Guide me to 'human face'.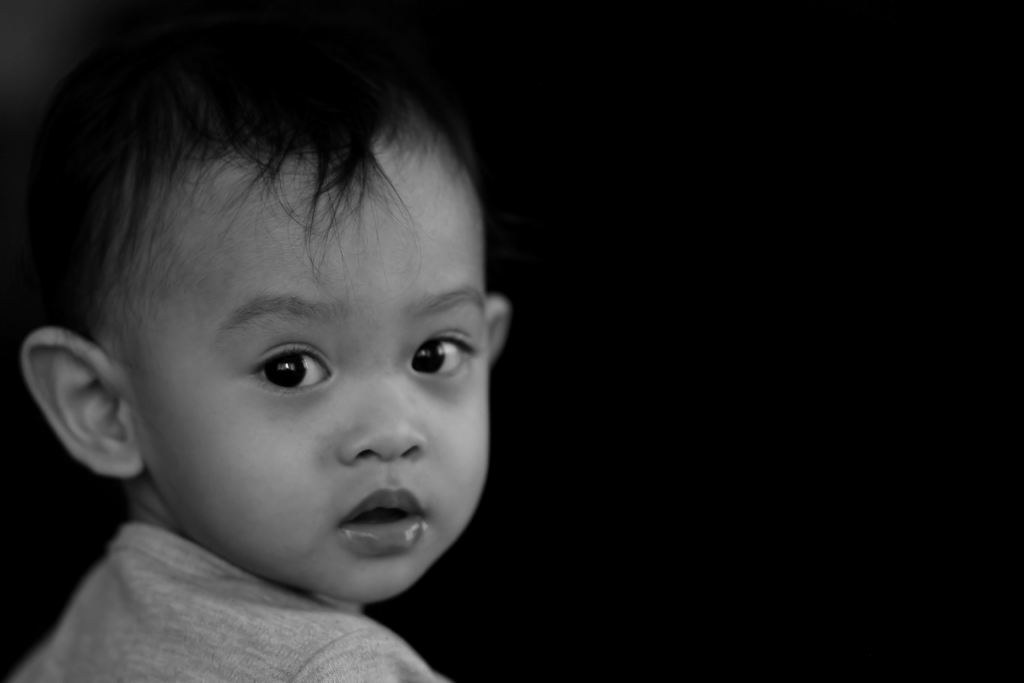
Guidance: rect(136, 160, 488, 604).
